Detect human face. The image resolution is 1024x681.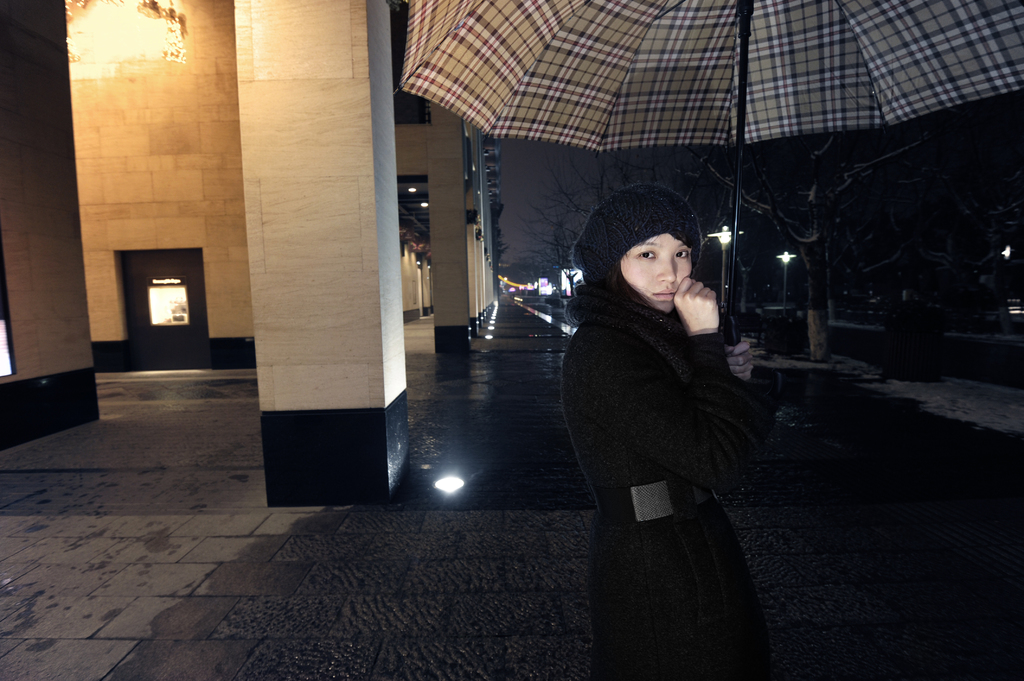
detection(625, 233, 688, 323).
